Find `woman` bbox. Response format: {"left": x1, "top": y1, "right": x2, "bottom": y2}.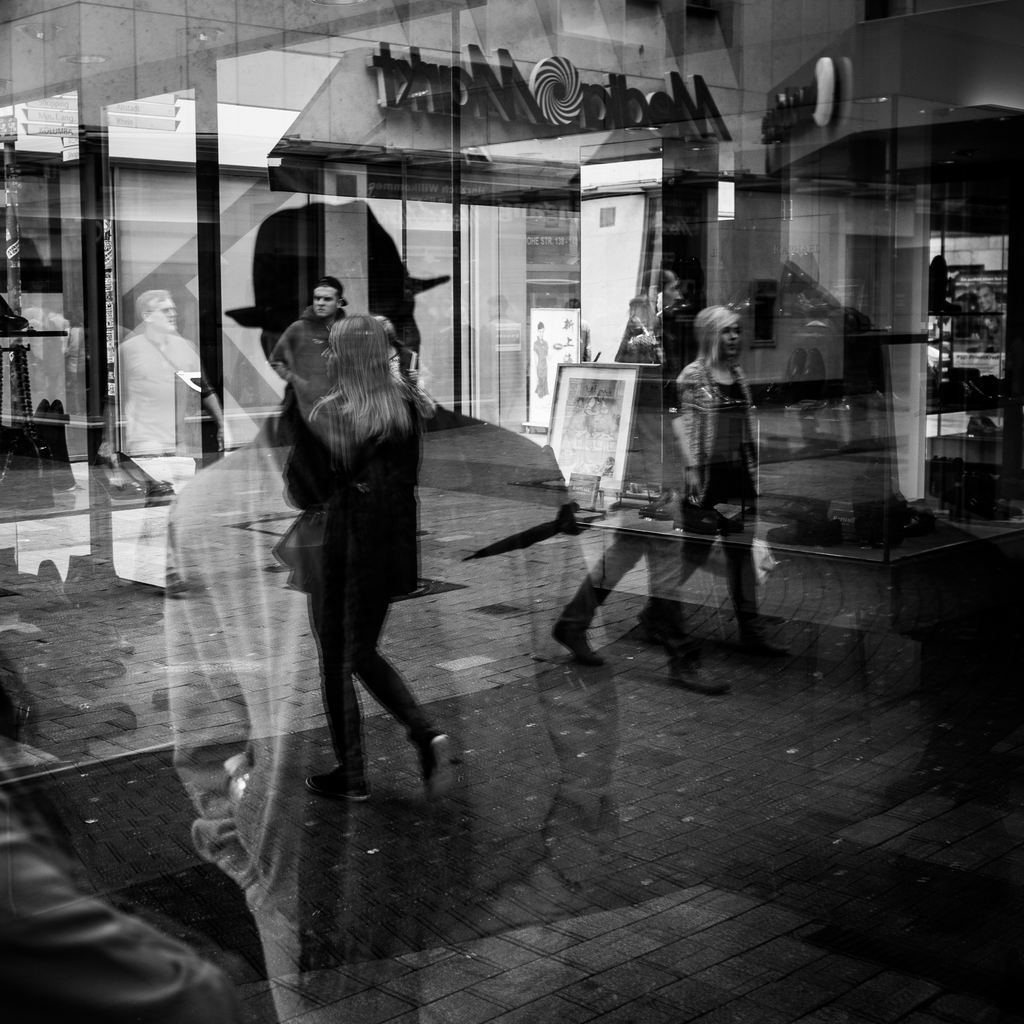
{"left": 230, "top": 250, "right": 468, "bottom": 857}.
